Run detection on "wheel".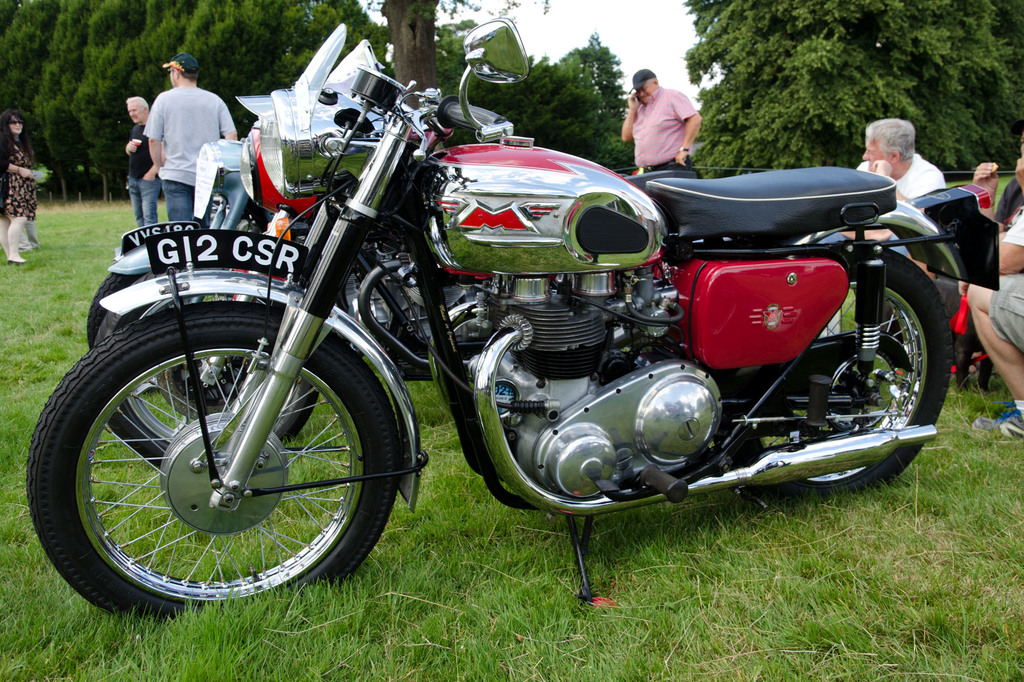
Result: 732/243/959/512.
